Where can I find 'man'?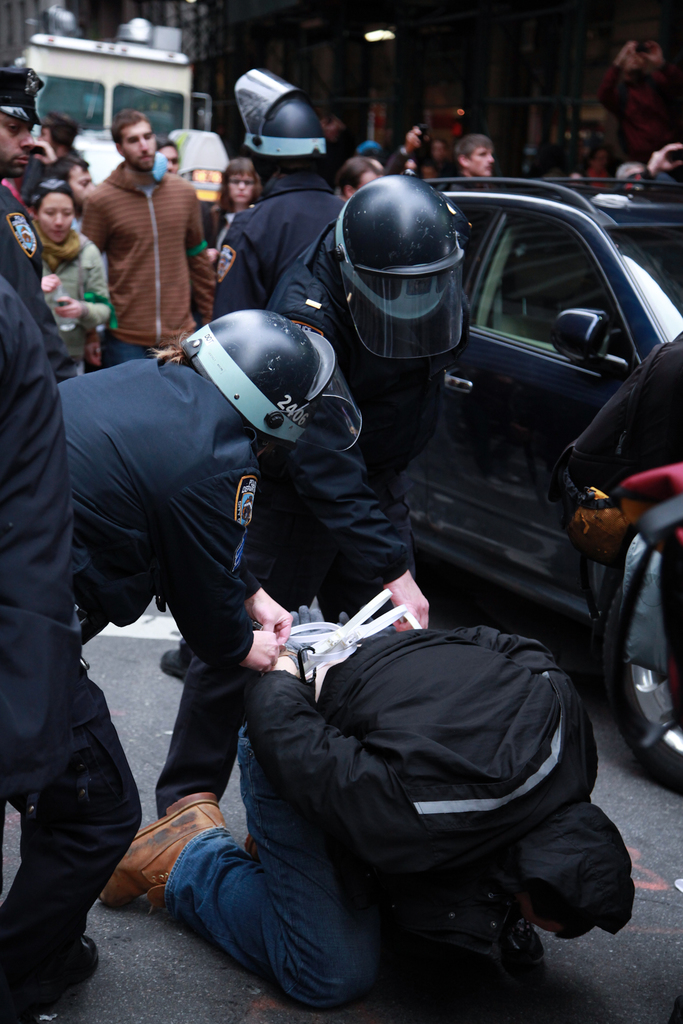
You can find it at [left=213, top=67, right=345, bottom=316].
